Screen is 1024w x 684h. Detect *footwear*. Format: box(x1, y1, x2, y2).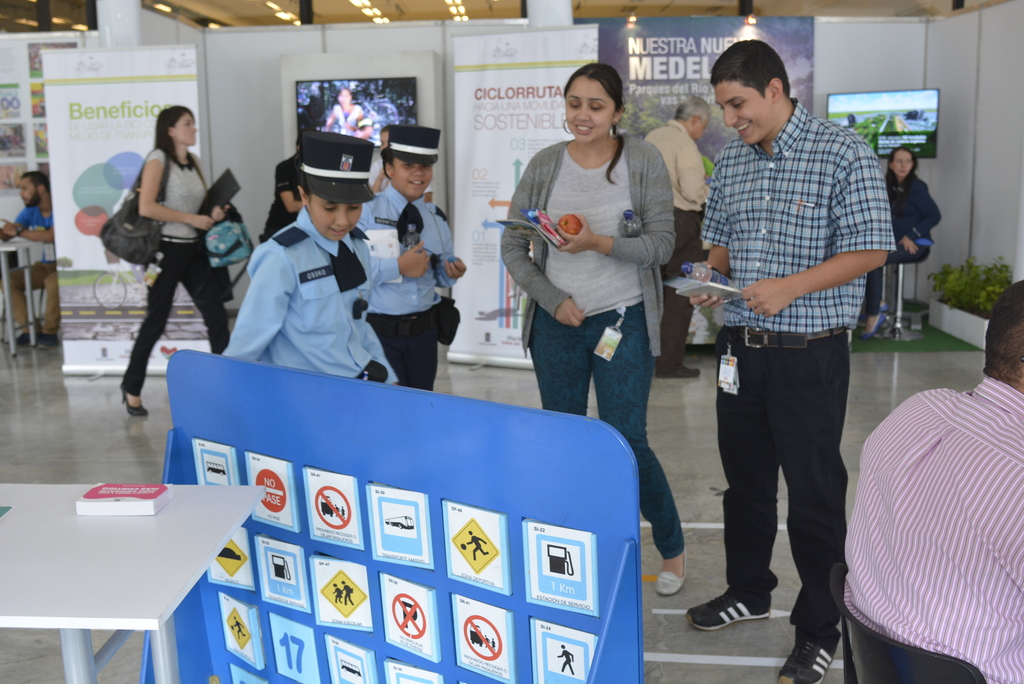
box(687, 586, 778, 632).
